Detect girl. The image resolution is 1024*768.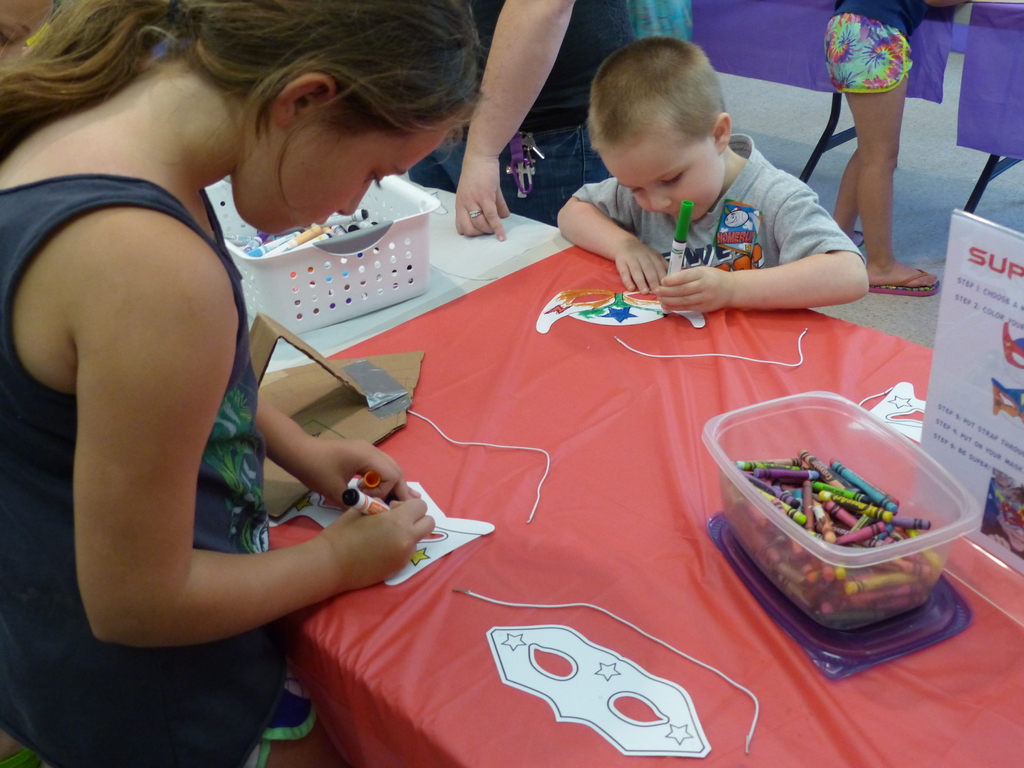
[left=0, top=0, right=499, bottom=767].
